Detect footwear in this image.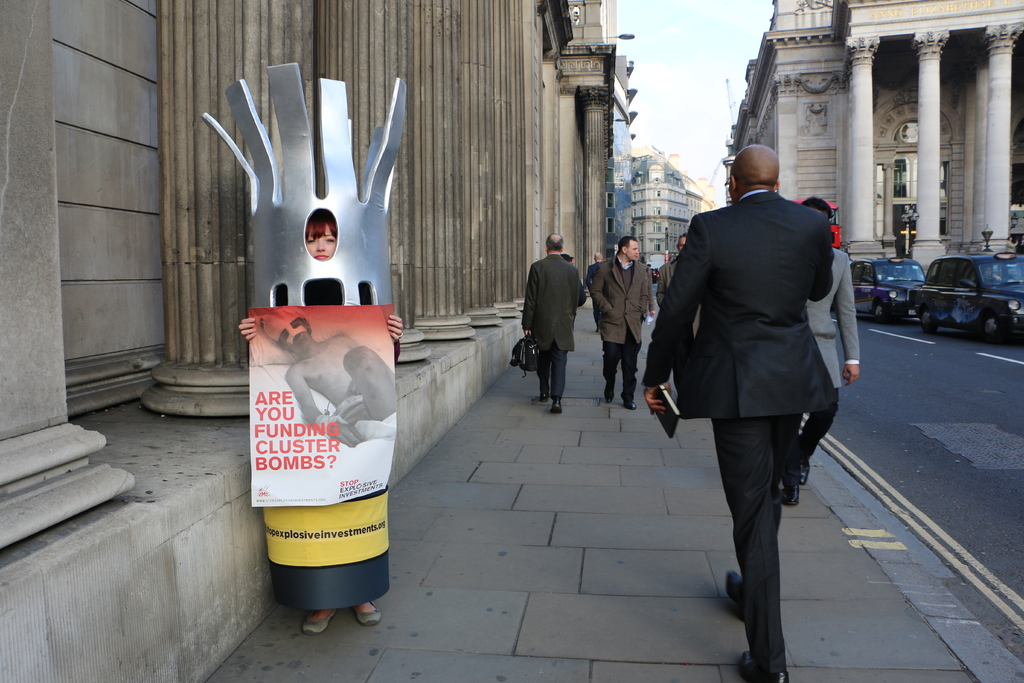
Detection: (x1=724, y1=568, x2=744, y2=625).
